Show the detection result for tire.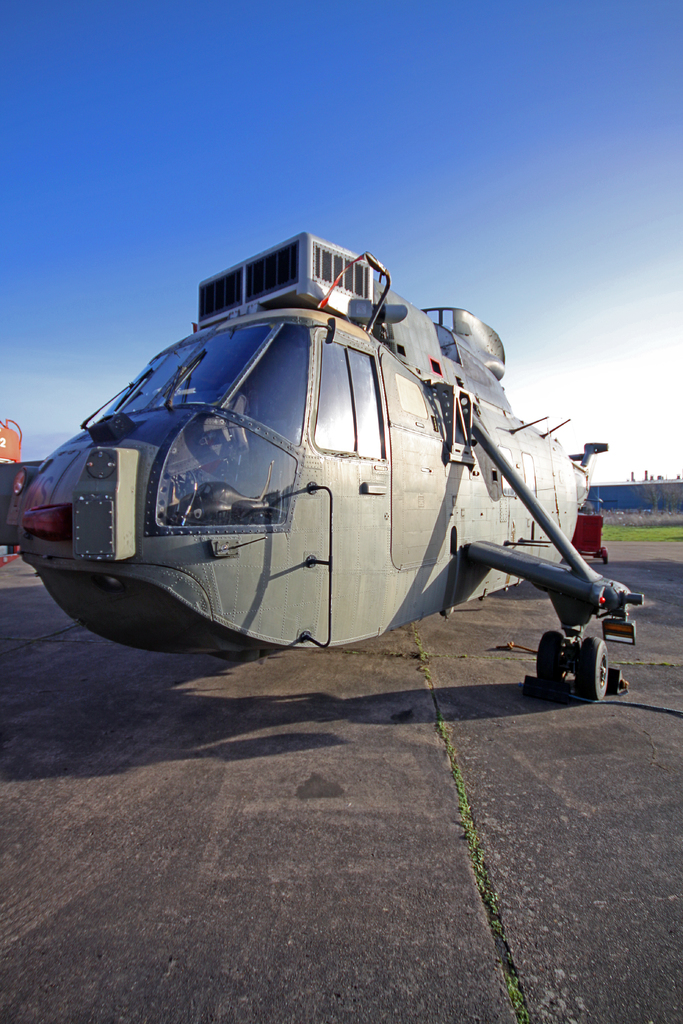
<box>577,638,610,698</box>.
